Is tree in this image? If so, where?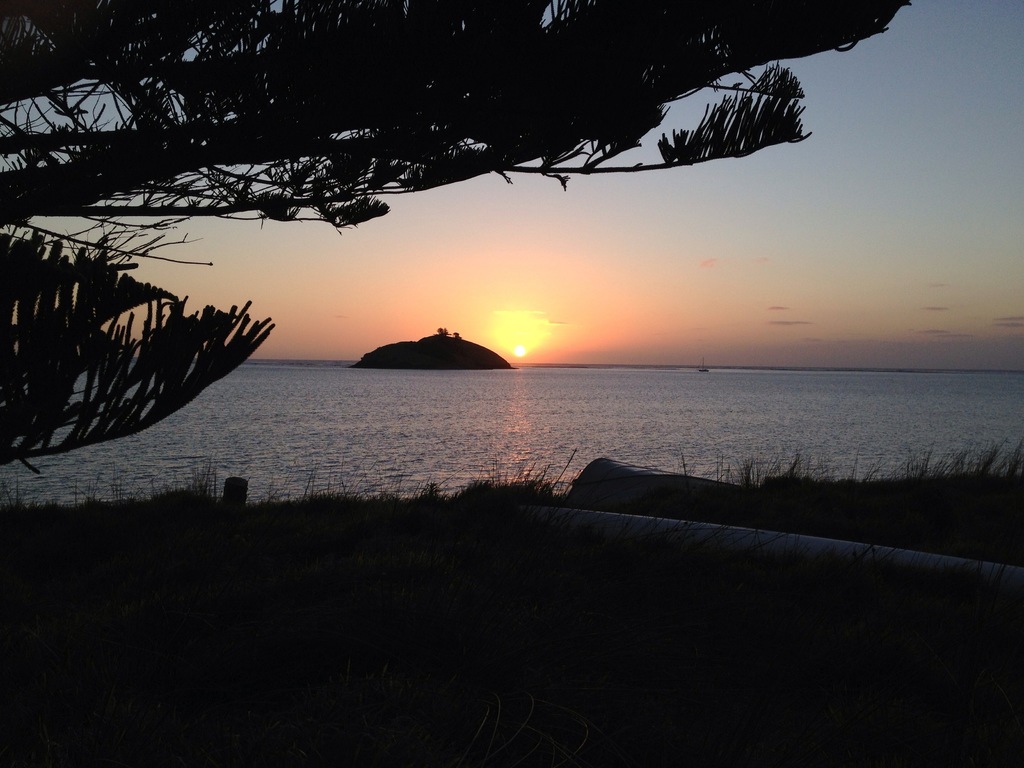
Yes, at 0, 0, 922, 476.
